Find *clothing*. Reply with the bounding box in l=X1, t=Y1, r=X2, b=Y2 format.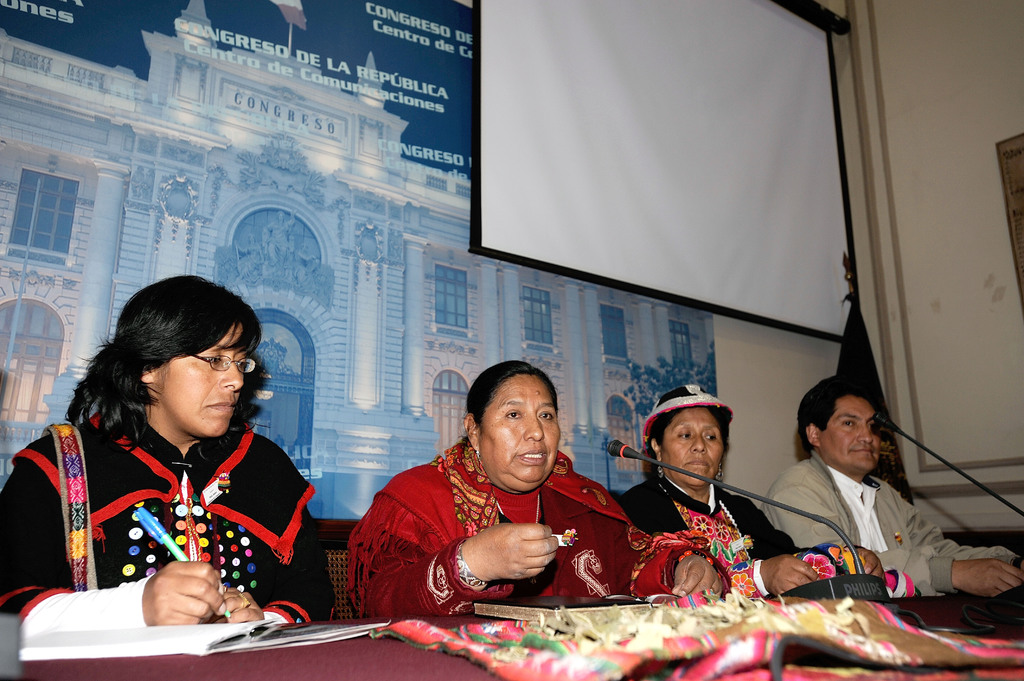
l=613, t=470, r=844, b=595.
